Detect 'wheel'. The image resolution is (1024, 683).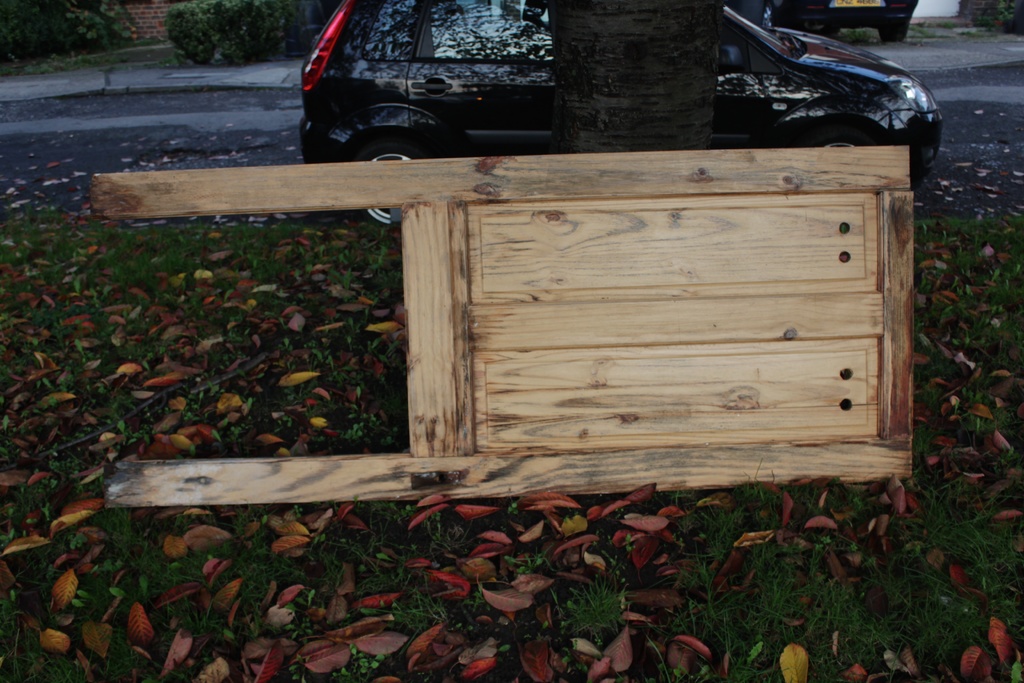
{"left": 805, "top": 122, "right": 879, "bottom": 154}.
